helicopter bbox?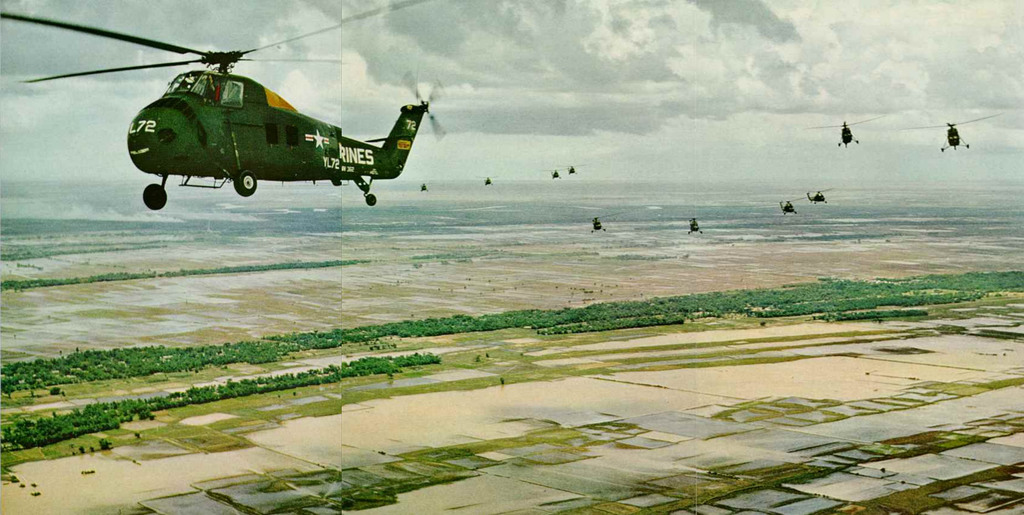
select_region(474, 175, 497, 186)
